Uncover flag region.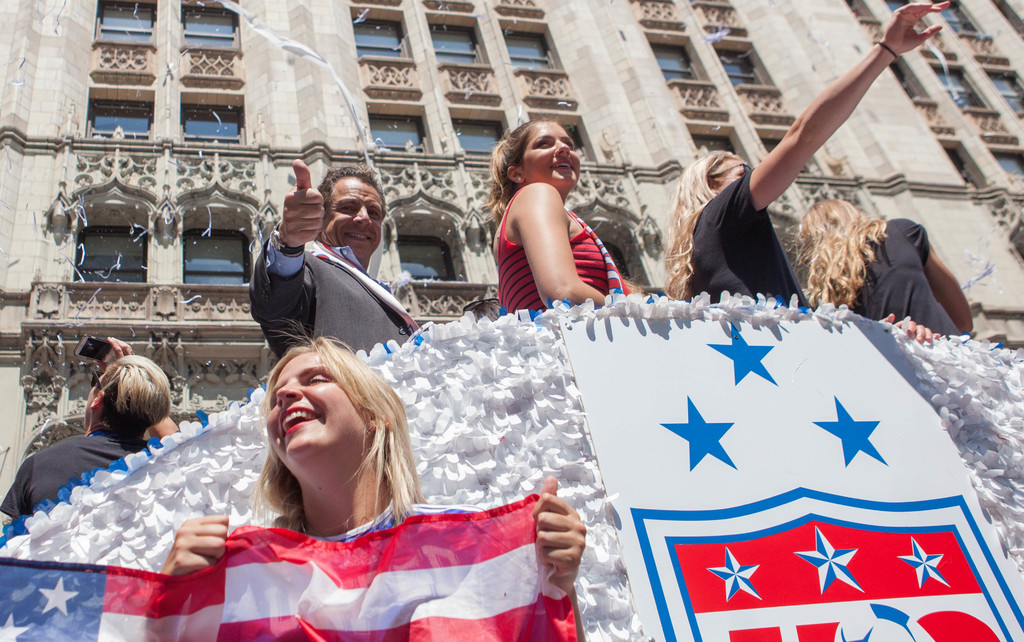
Uncovered: {"left": 0, "top": 490, "right": 582, "bottom": 641}.
